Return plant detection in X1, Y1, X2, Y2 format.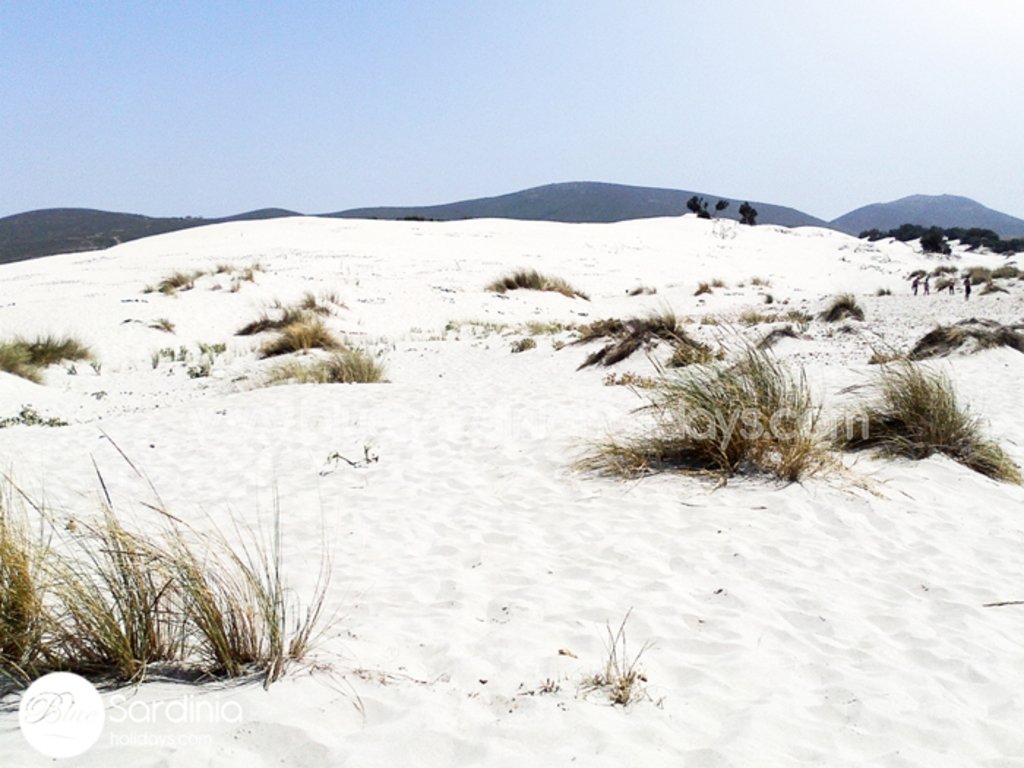
578, 323, 843, 494.
